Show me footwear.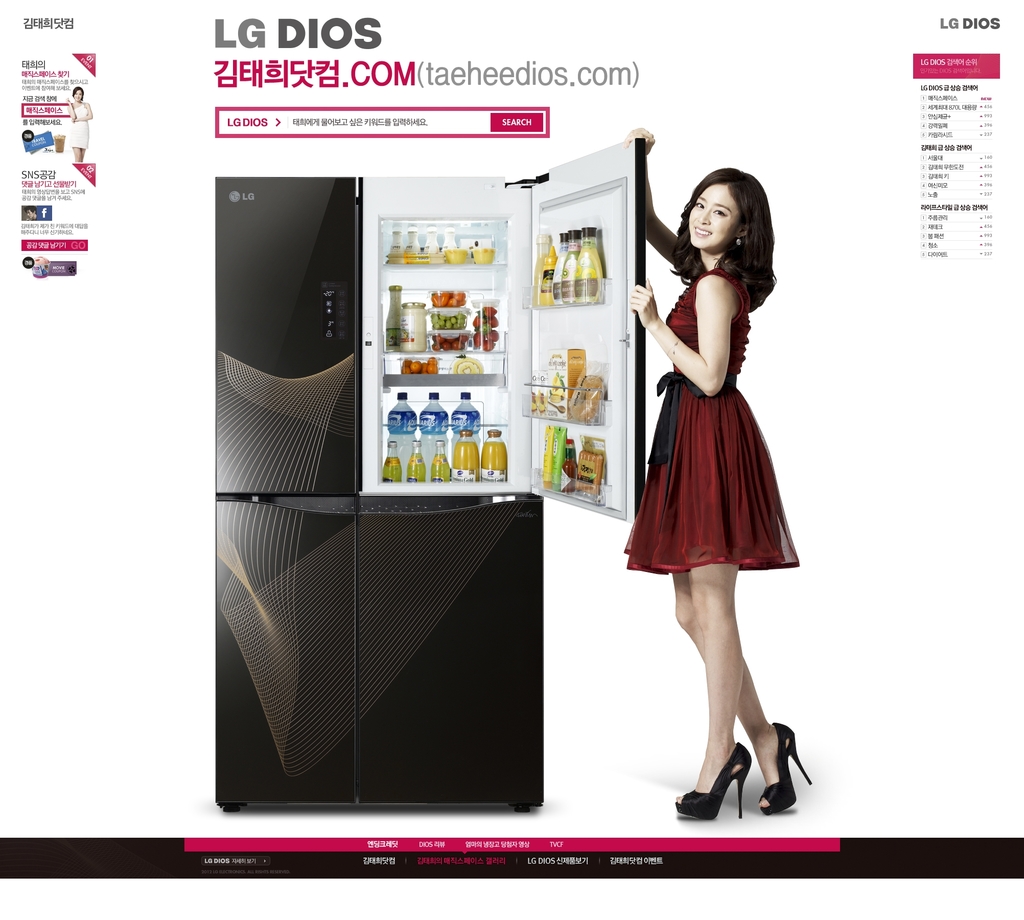
footwear is here: region(759, 717, 808, 811).
